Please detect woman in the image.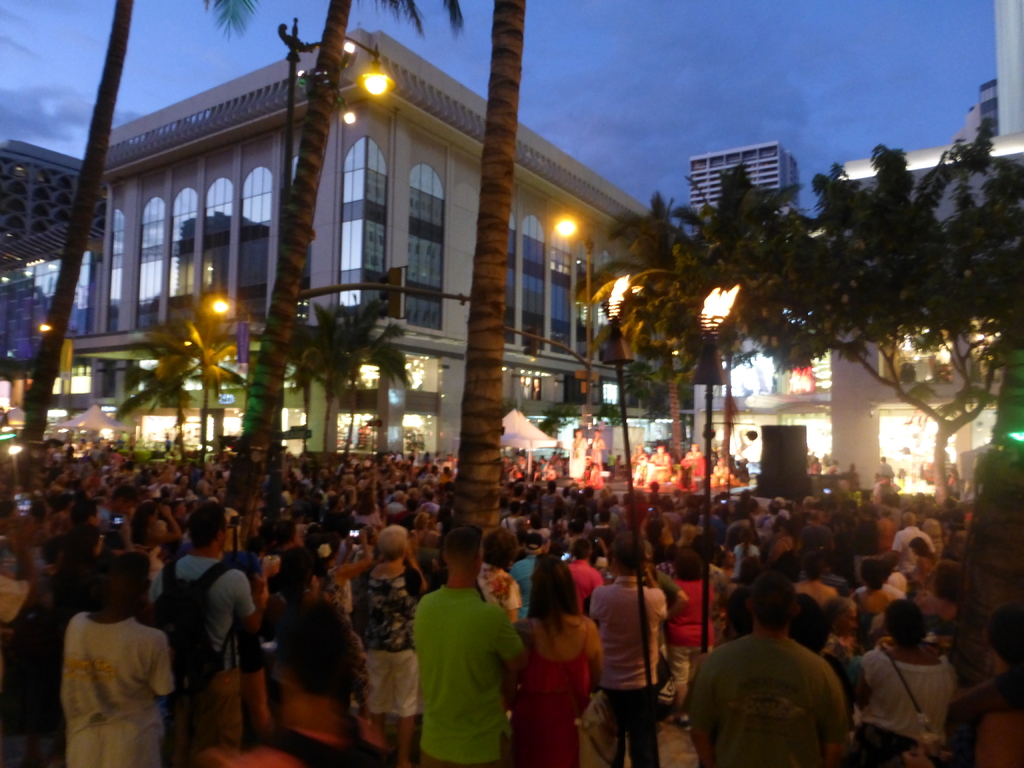
[479, 532, 523, 710].
